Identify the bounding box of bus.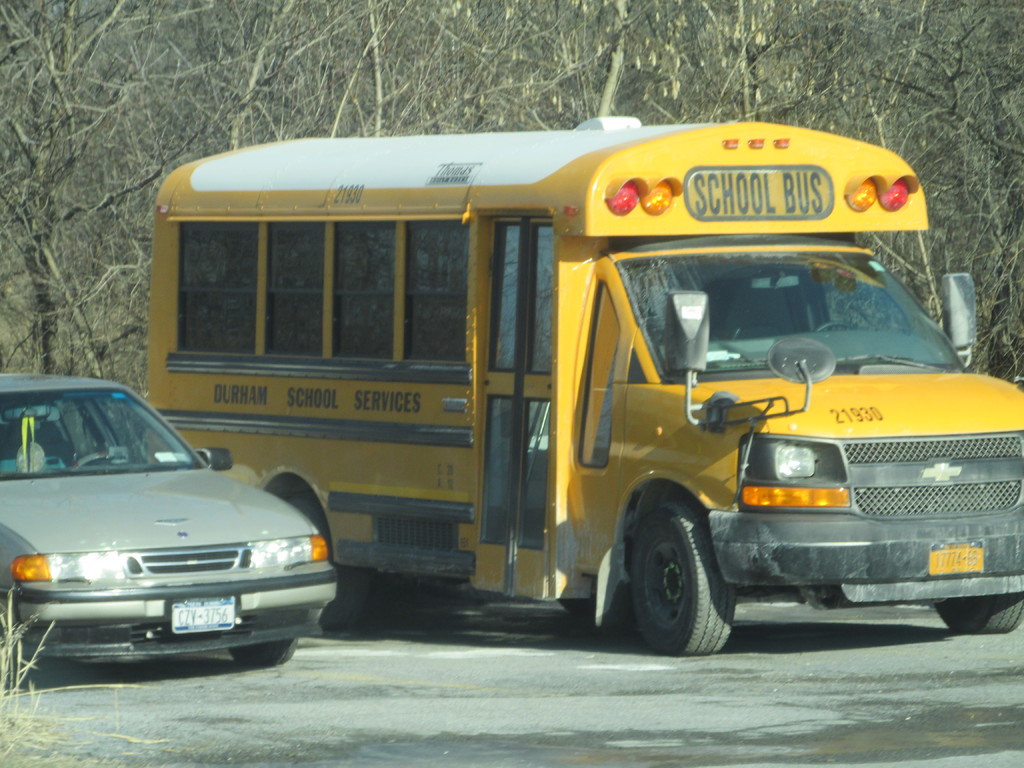
144/111/1023/659.
